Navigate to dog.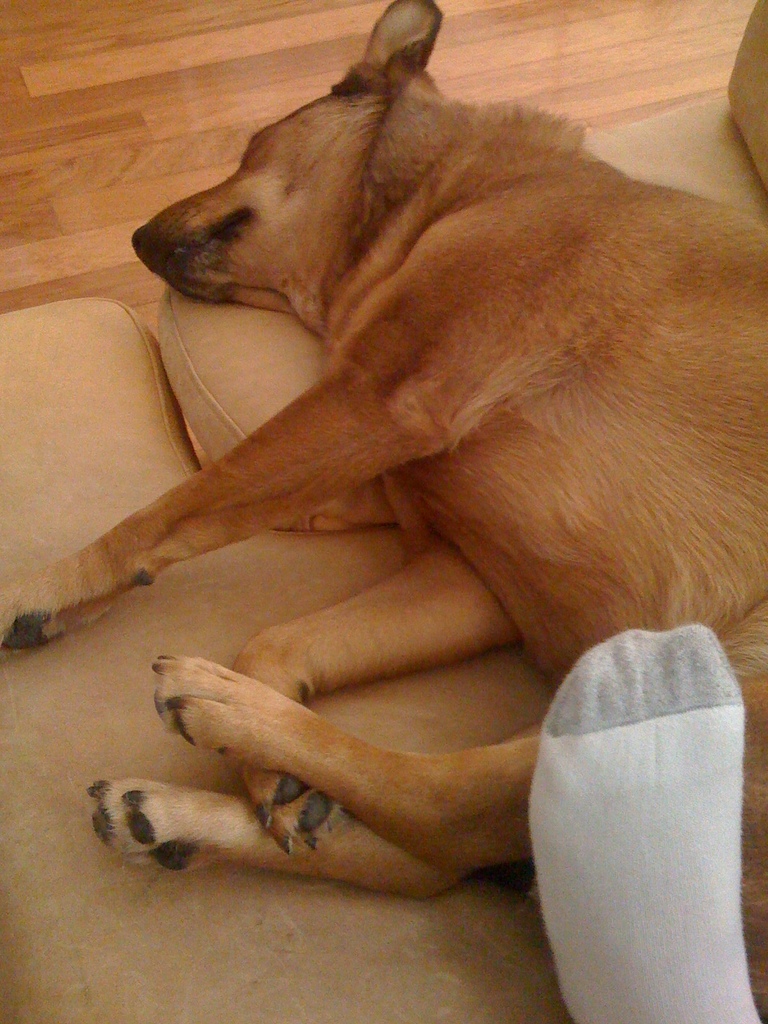
Navigation target: l=0, t=0, r=767, b=1023.
